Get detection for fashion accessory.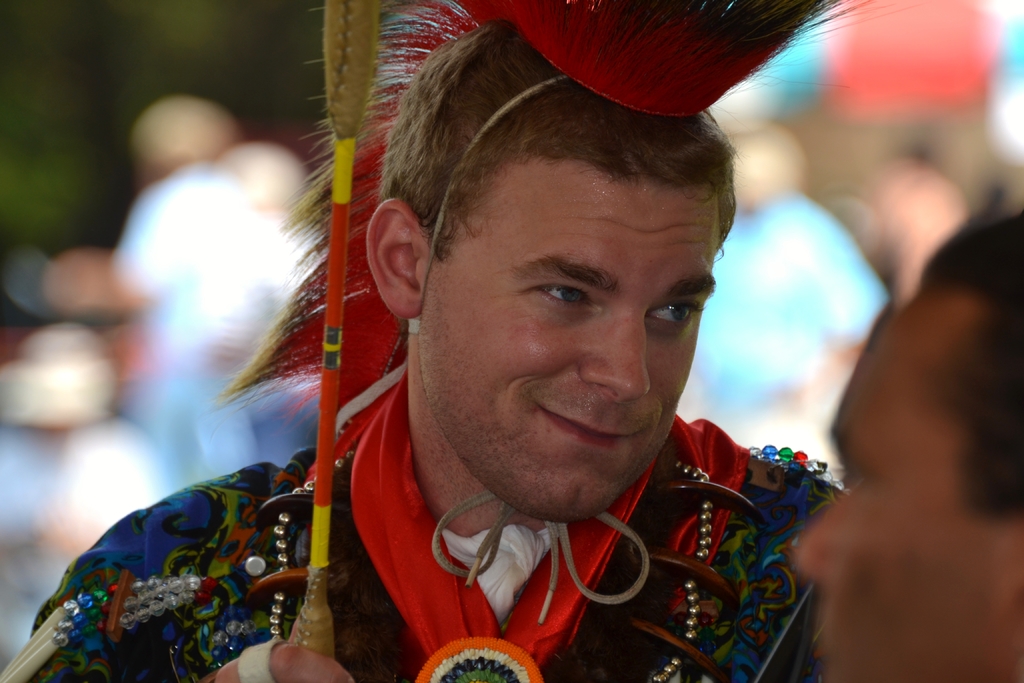
Detection: box(346, 385, 754, 682).
